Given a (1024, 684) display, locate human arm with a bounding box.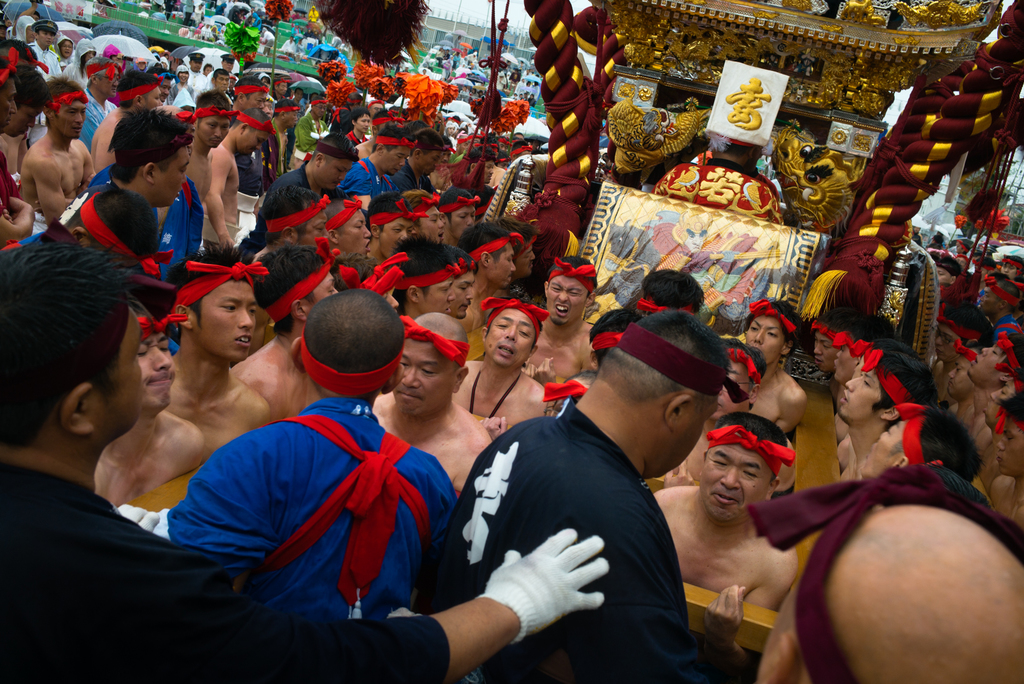
Located: select_region(143, 533, 607, 679).
